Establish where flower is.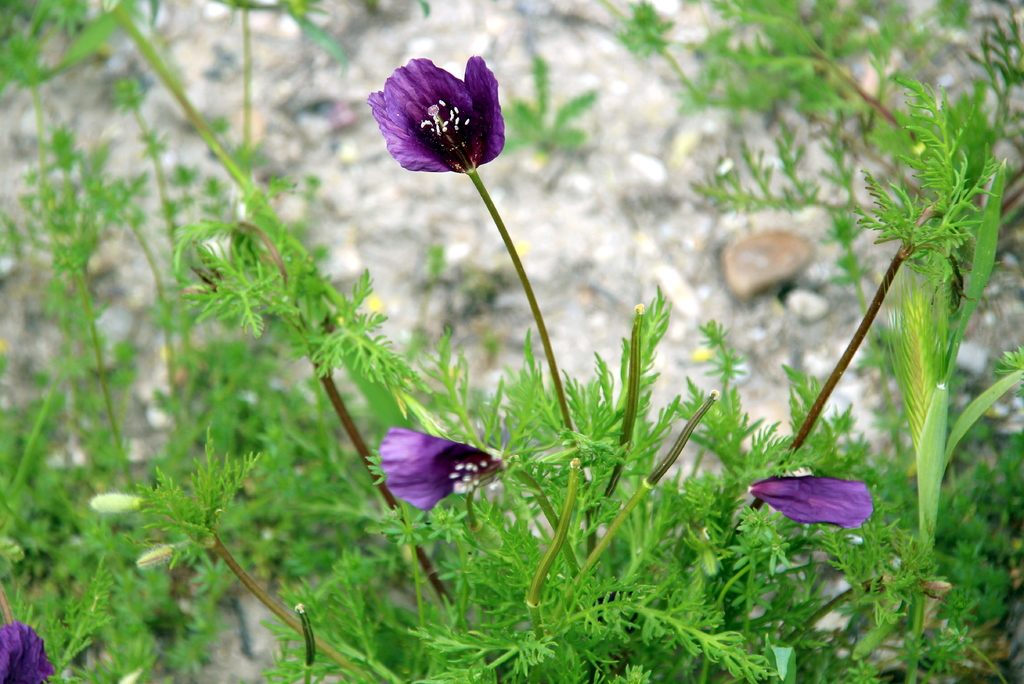
Established at bbox=[749, 473, 874, 530].
